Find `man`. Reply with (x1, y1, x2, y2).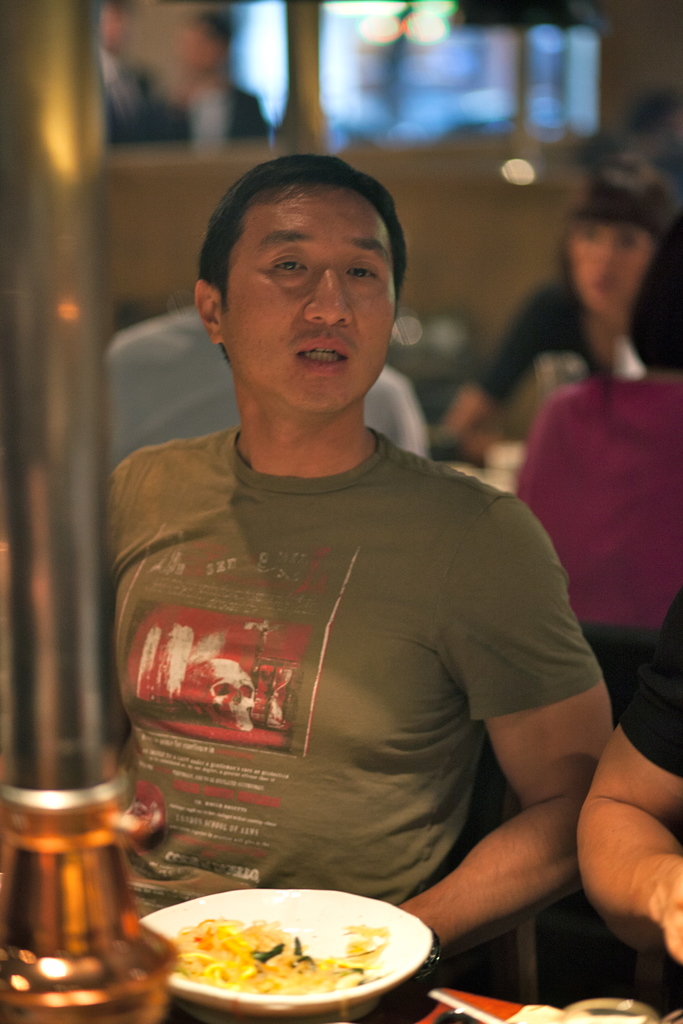
(155, 8, 276, 143).
